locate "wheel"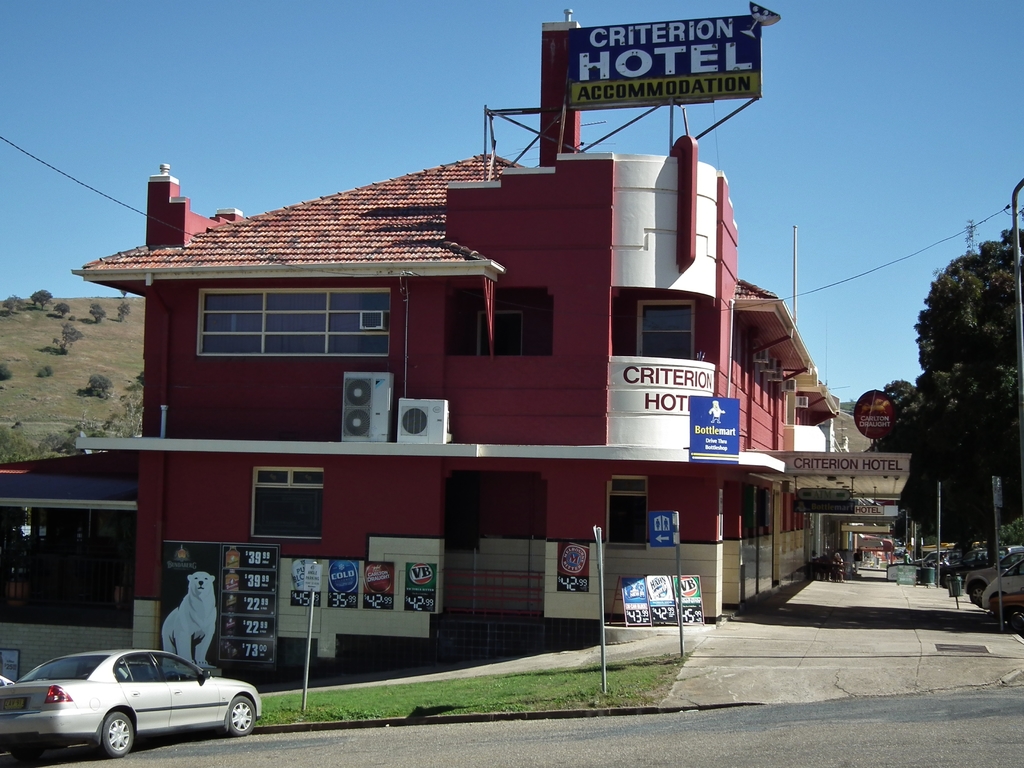
<bbox>165, 672, 179, 681</bbox>
